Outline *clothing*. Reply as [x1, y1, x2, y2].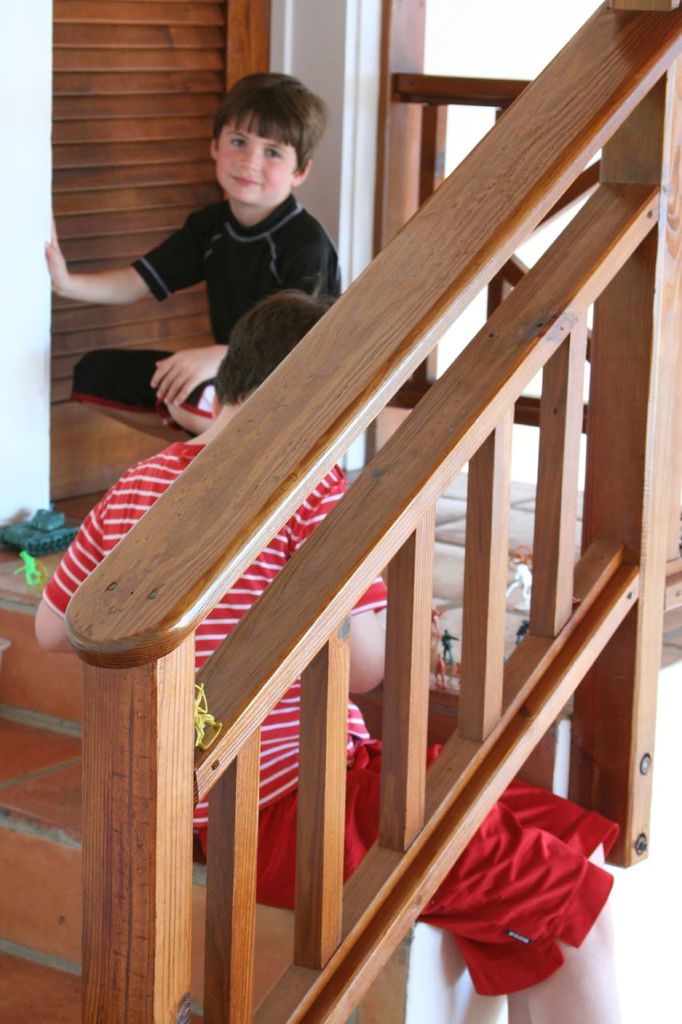
[38, 432, 623, 995].
